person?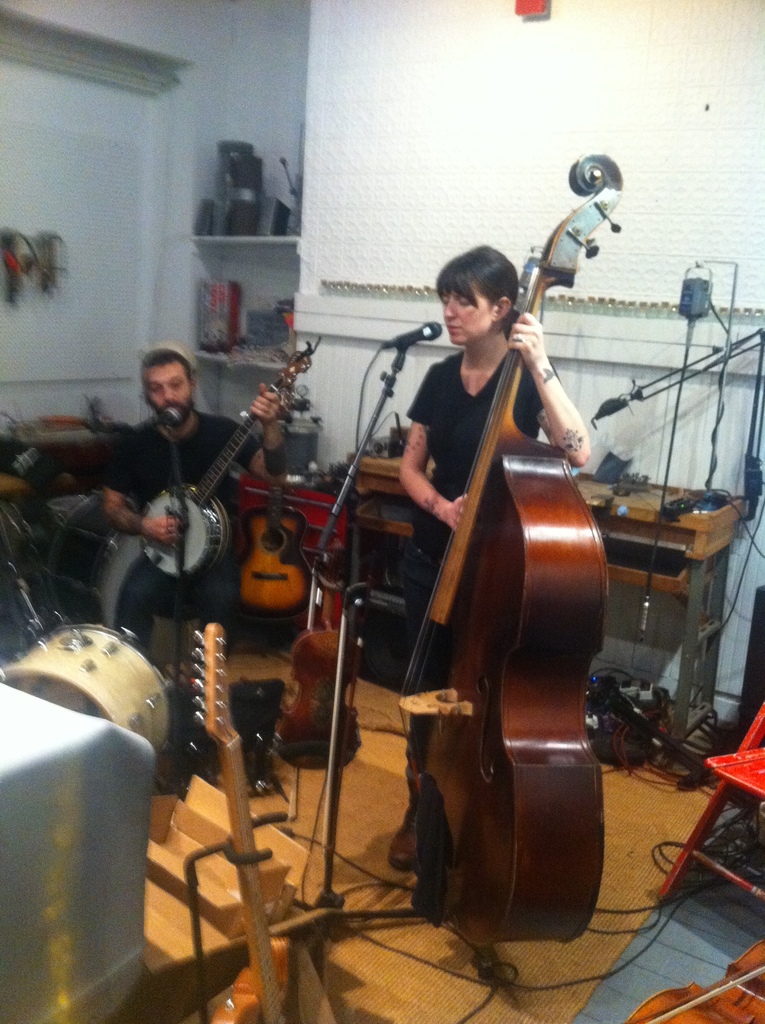
92 353 279 675
